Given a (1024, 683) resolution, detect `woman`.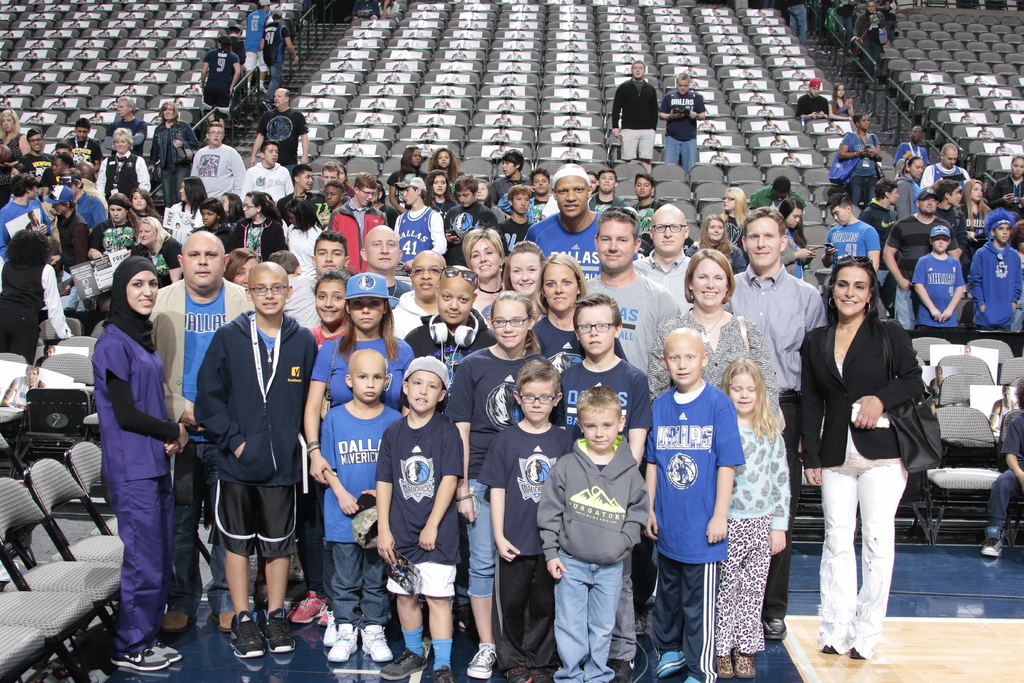
detection(807, 243, 932, 638).
